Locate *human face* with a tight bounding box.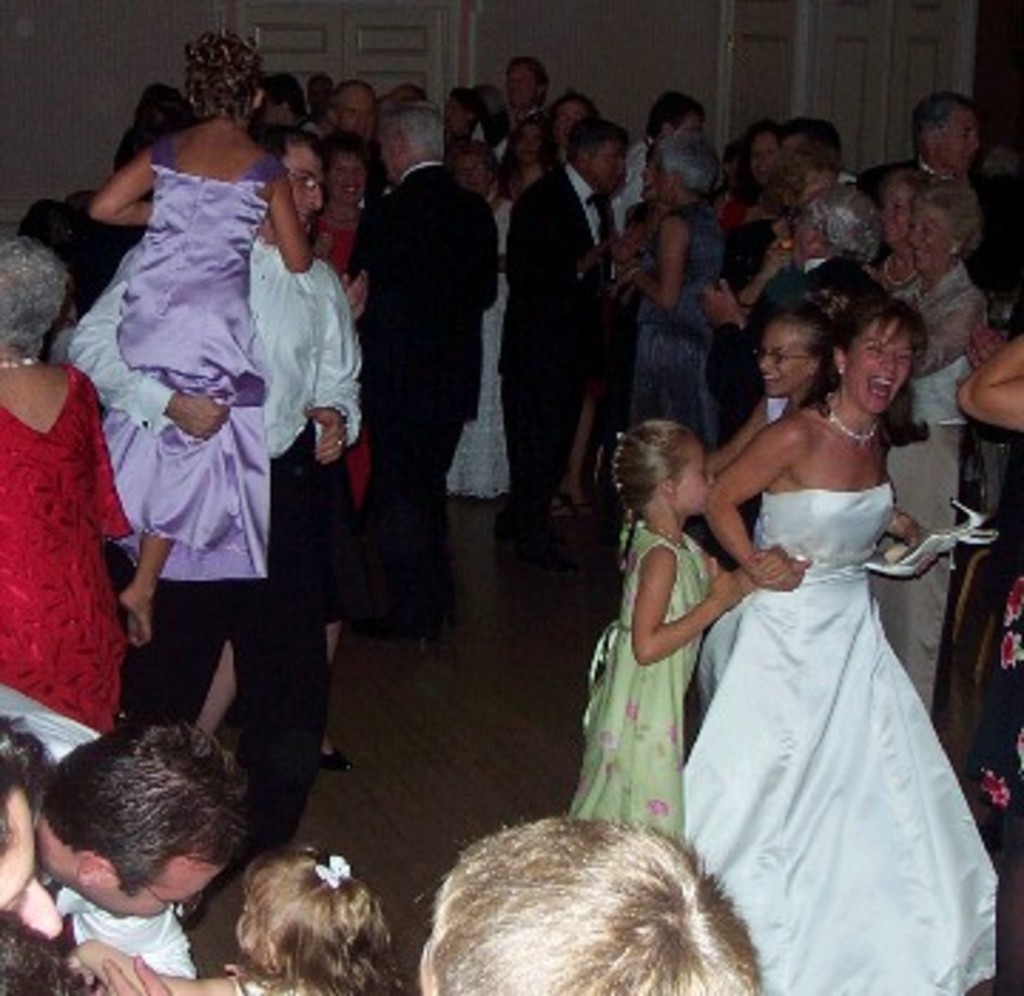
<box>341,80,370,137</box>.
